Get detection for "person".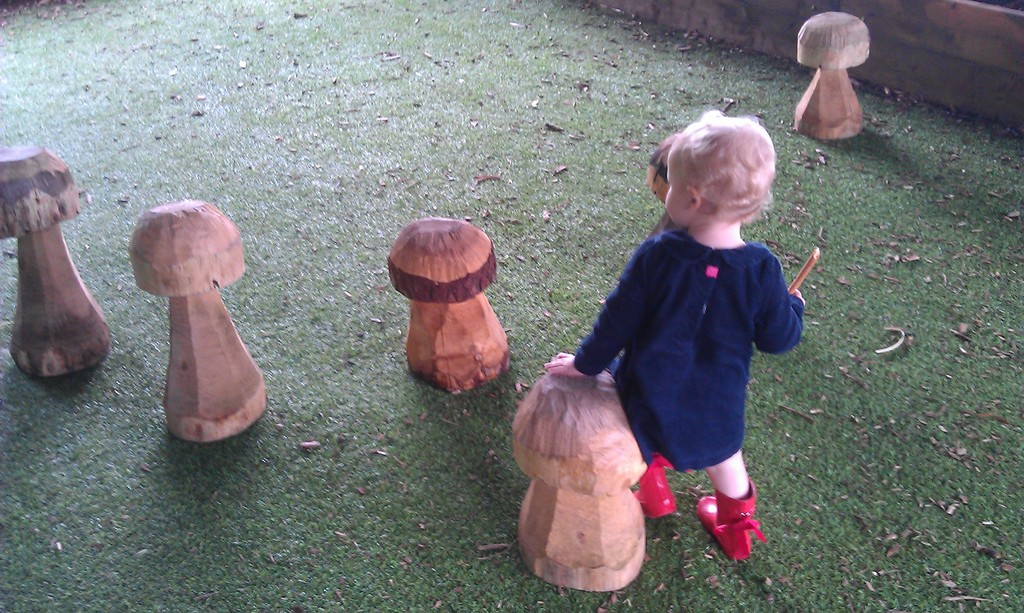
Detection: x1=583, y1=133, x2=809, y2=553.
